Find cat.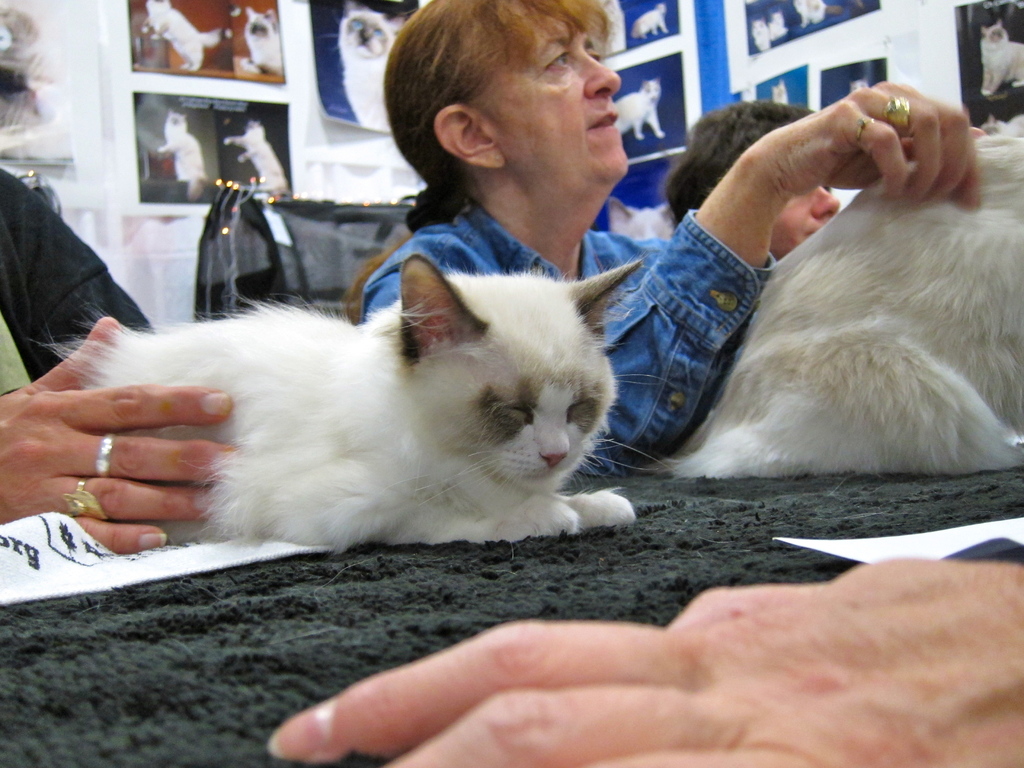
box=[657, 139, 1023, 481].
